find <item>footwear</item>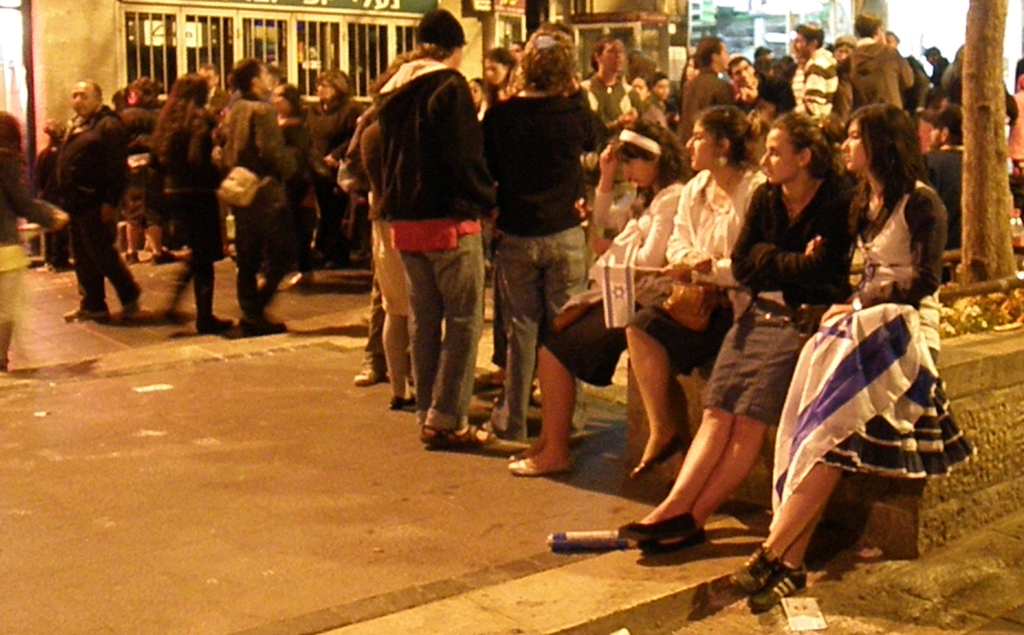
box=[59, 305, 108, 326]
